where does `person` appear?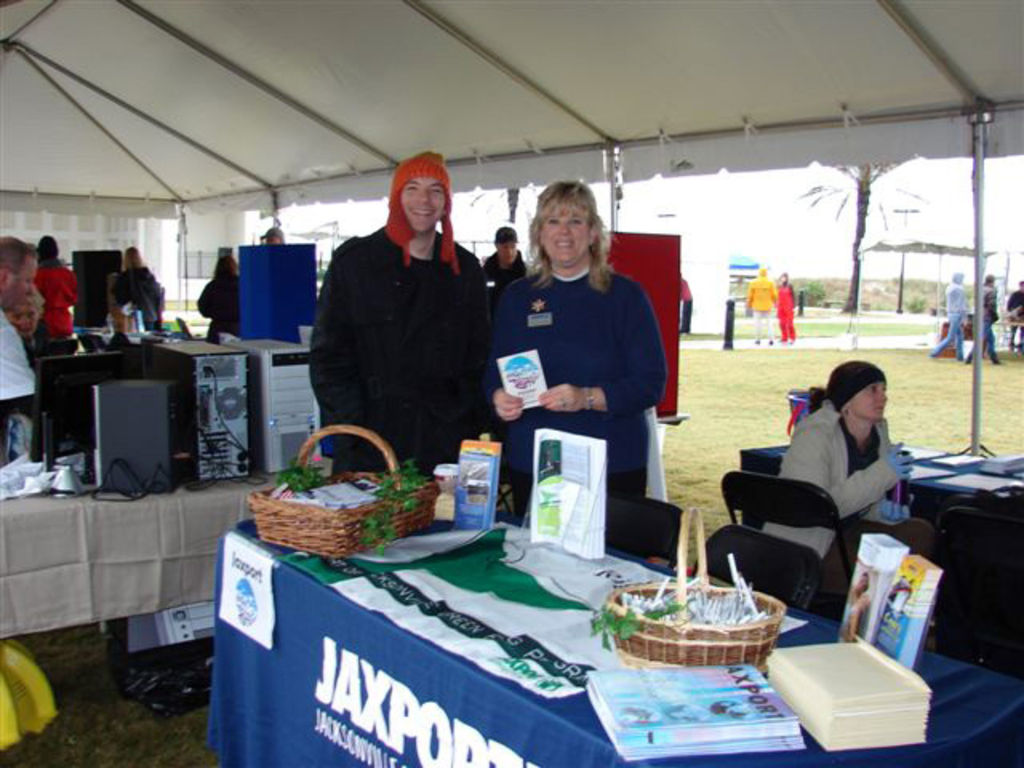
Appears at <bbox>485, 155, 678, 554</bbox>.
